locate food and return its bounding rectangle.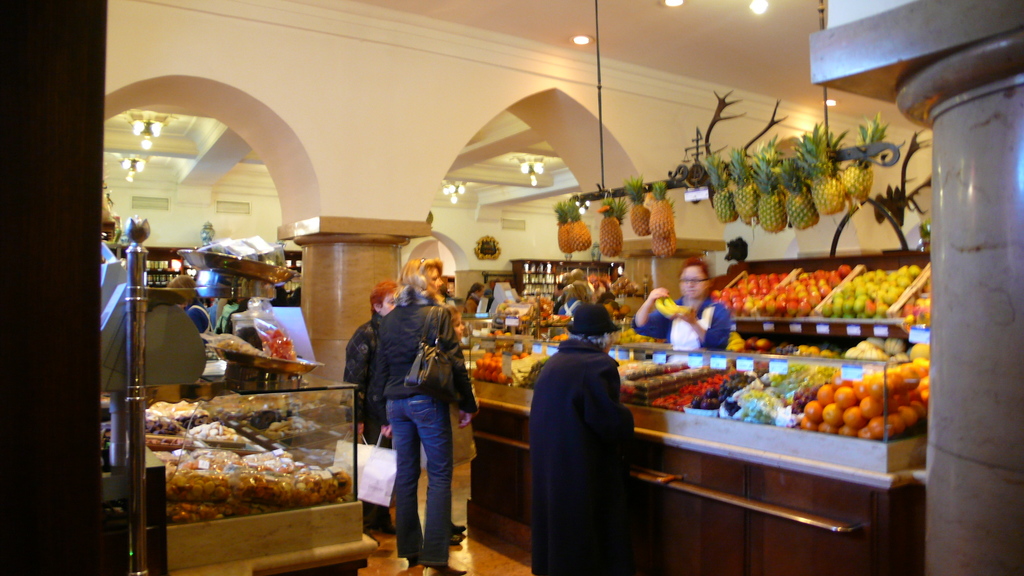
pyautogui.locateOnScreen(617, 356, 798, 431).
